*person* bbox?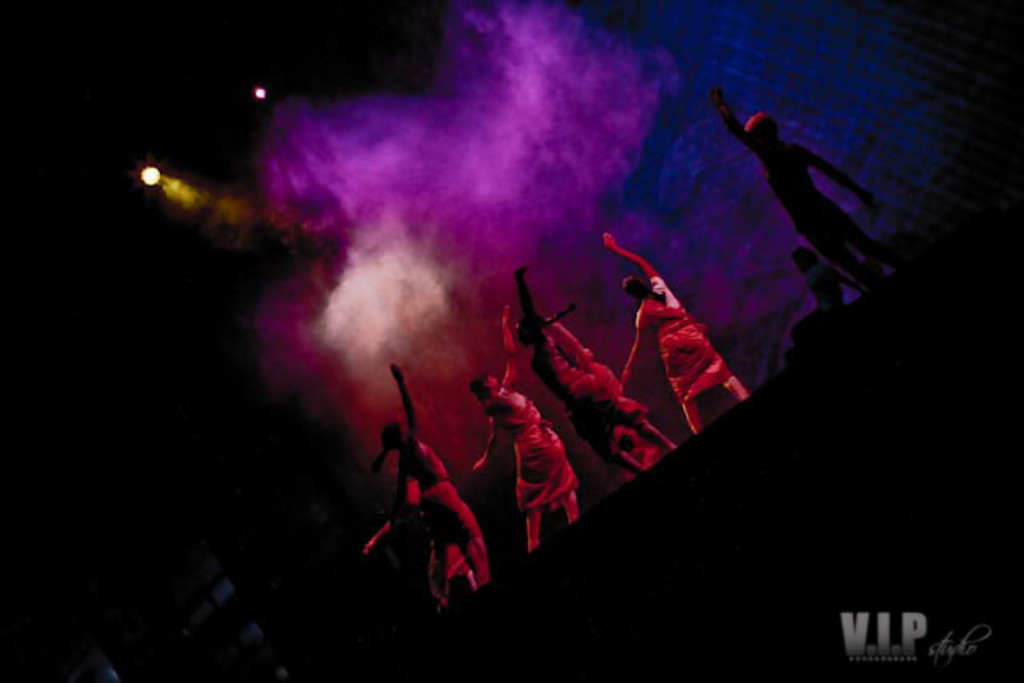
718 59 896 358
